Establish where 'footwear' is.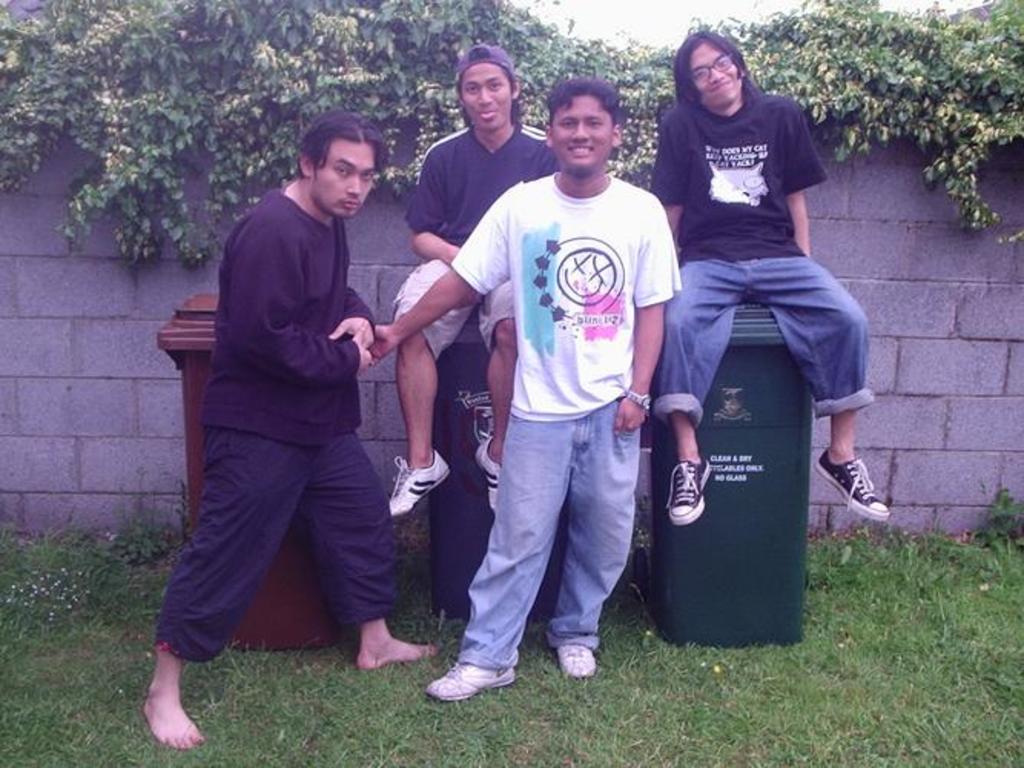
Established at (832, 447, 900, 535).
